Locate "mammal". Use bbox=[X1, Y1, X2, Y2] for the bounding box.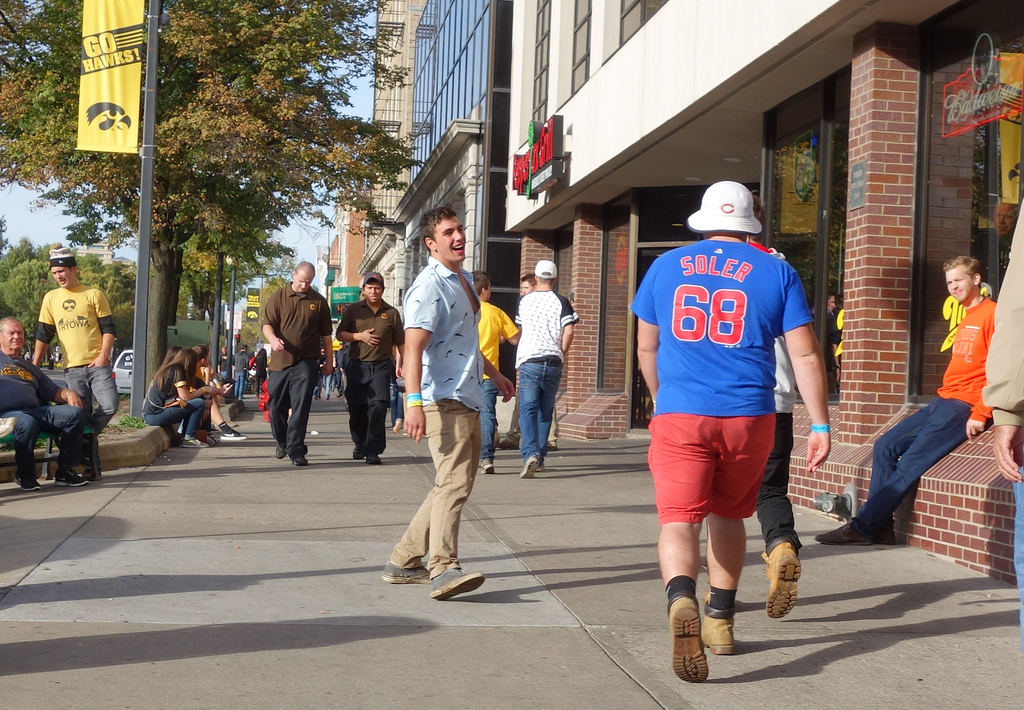
bbox=[2, 415, 16, 437].
